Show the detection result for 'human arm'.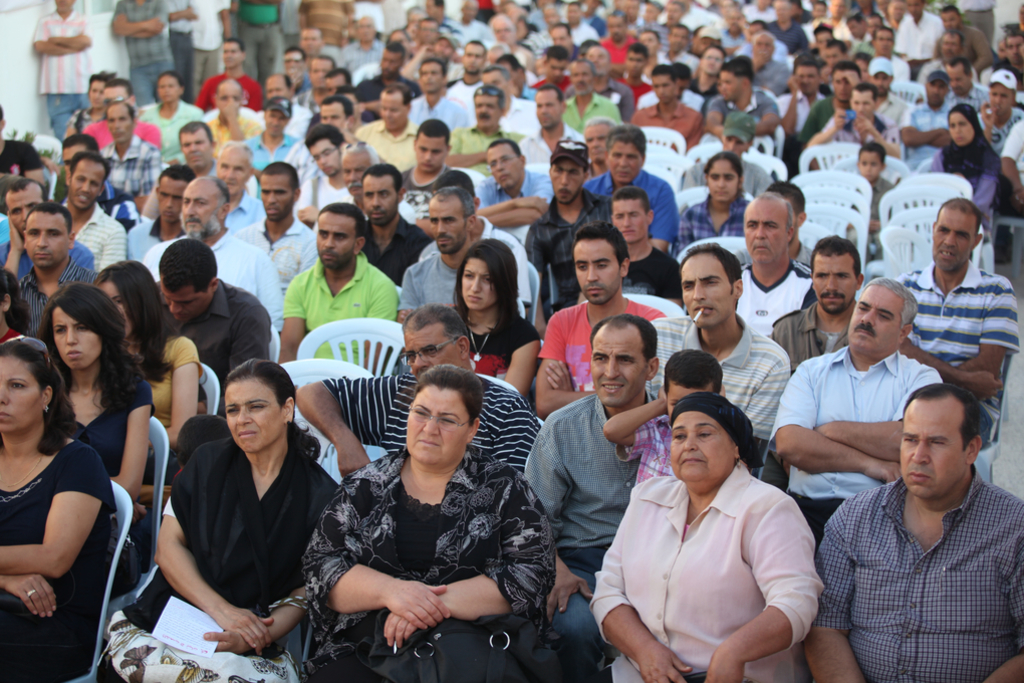
l=275, t=274, r=308, b=364.
